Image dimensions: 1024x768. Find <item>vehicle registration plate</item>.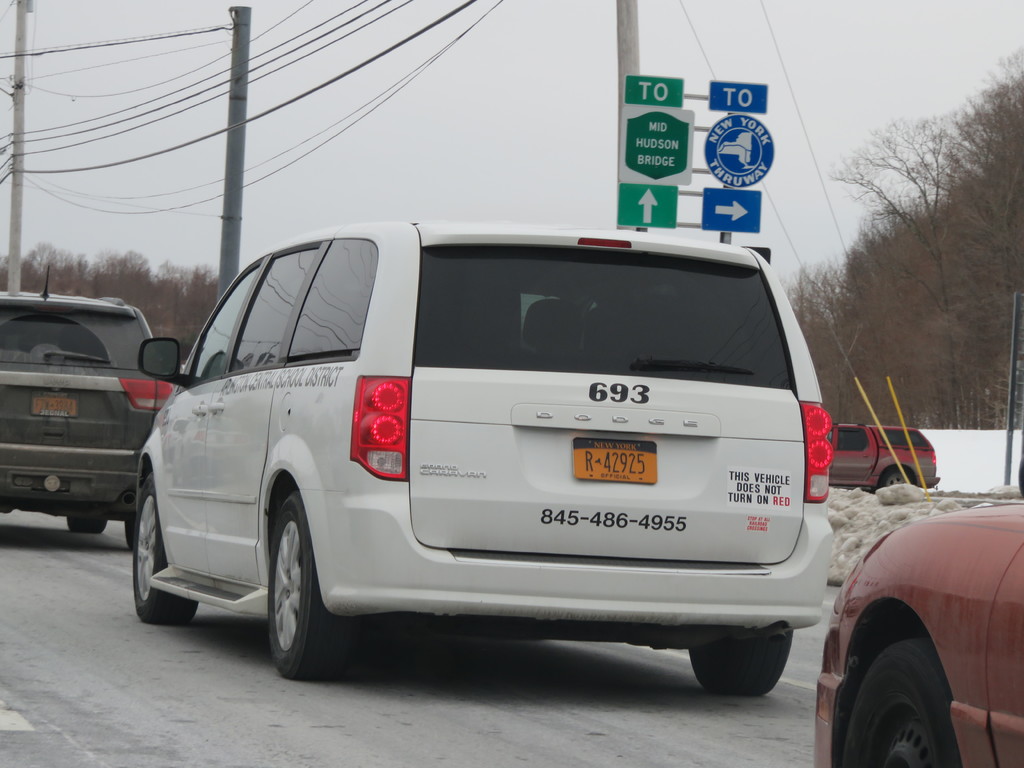
left=31, top=386, right=80, bottom=417.
